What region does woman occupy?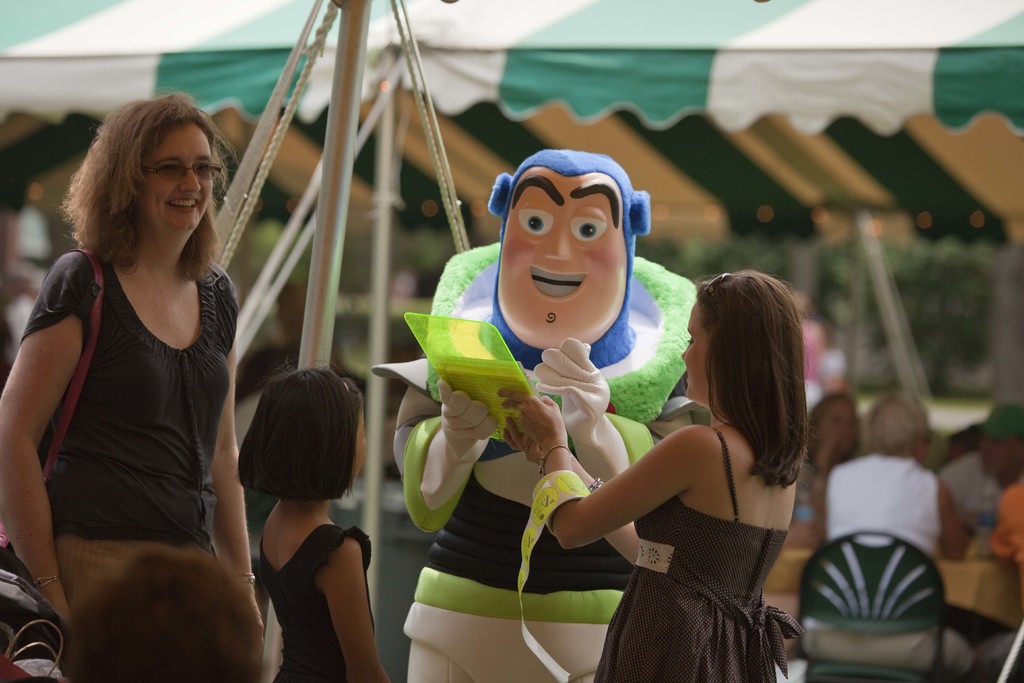
<bbox>569, 252, 835, 670</bbox>.
